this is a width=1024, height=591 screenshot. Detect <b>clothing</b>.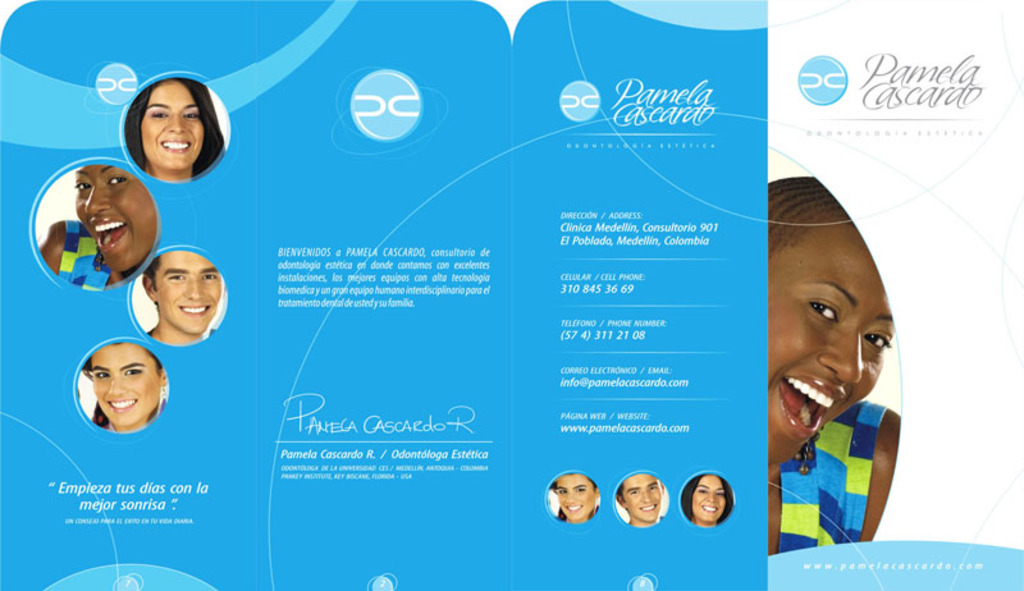
bbox=[59, 220, 110, 290].
